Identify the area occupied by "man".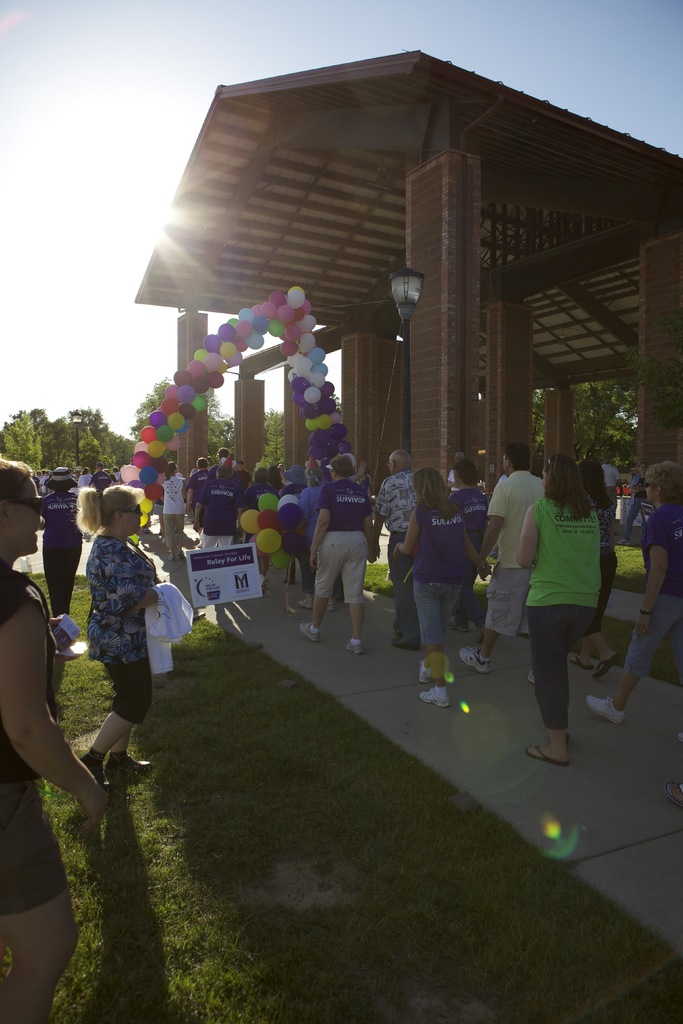
Area: 235 457 254 493.
